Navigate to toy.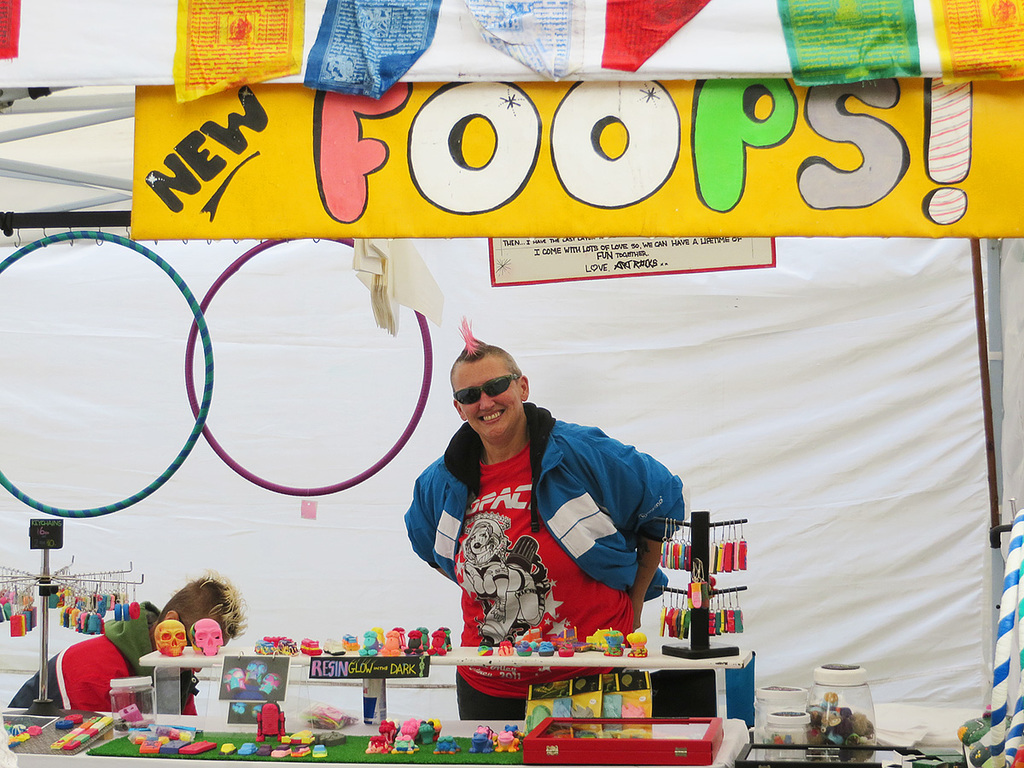
Navigation target: box=[124, 721, 162, 755].
